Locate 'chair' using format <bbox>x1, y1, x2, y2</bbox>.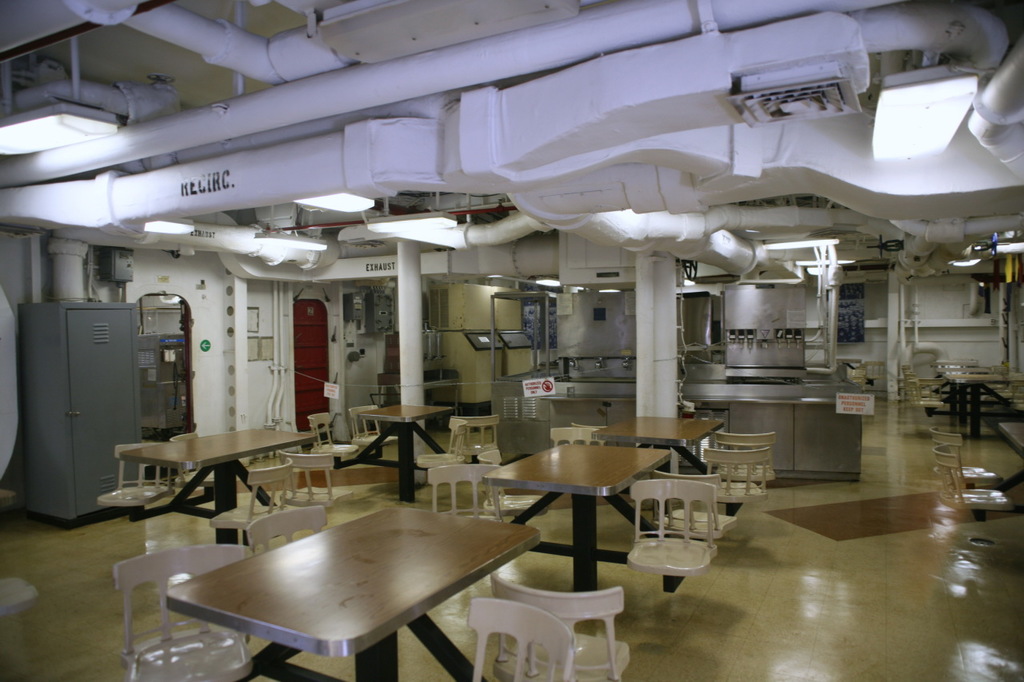
<bbox>929, 428, 1000, 483</bbox>.
